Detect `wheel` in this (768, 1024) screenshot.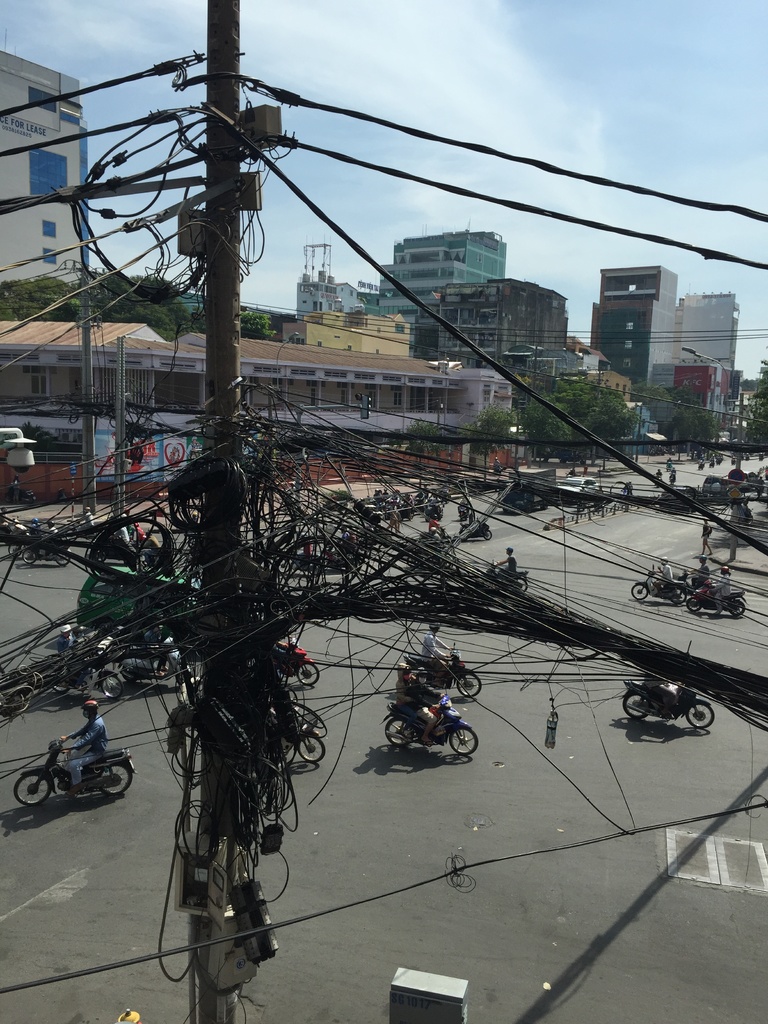
Detection: (x1=620, y1=692, x2=646, y2=722).
